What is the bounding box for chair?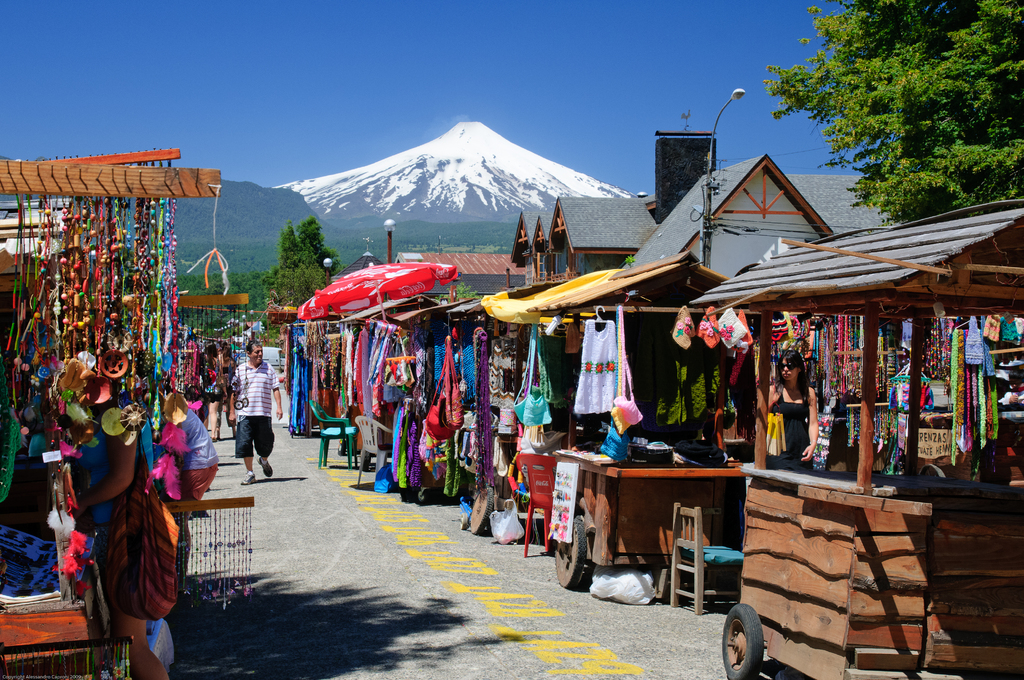
box(669, 500, 742, 614).
